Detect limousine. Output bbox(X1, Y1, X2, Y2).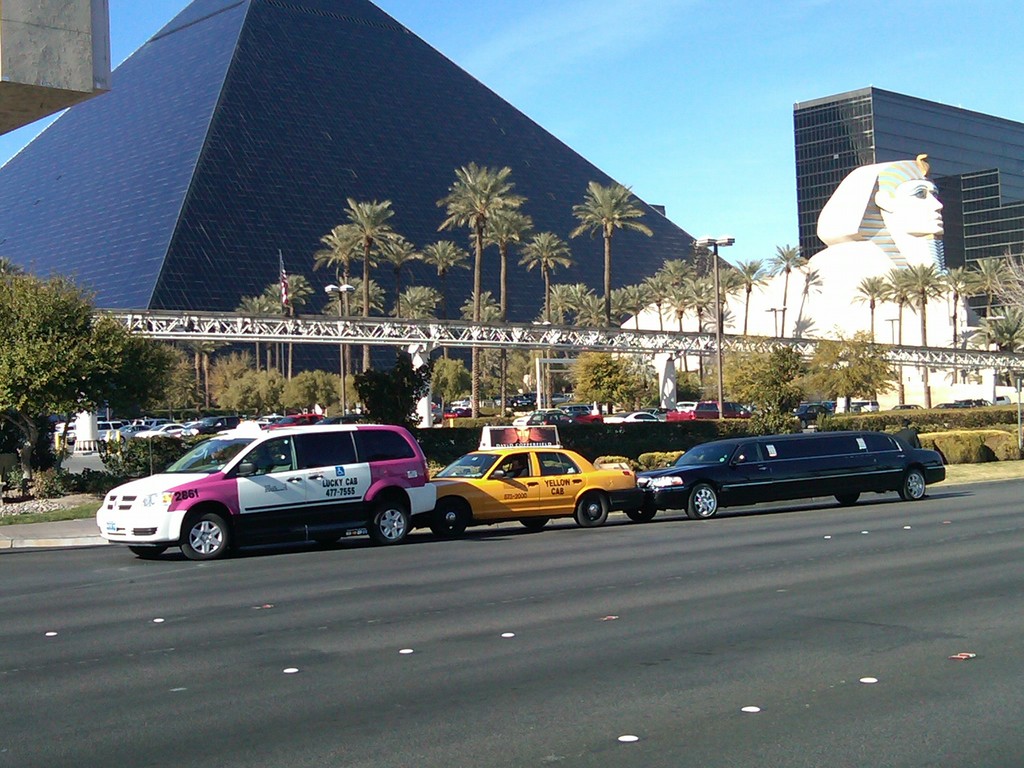
bbox(662, 420, 938, 516).
